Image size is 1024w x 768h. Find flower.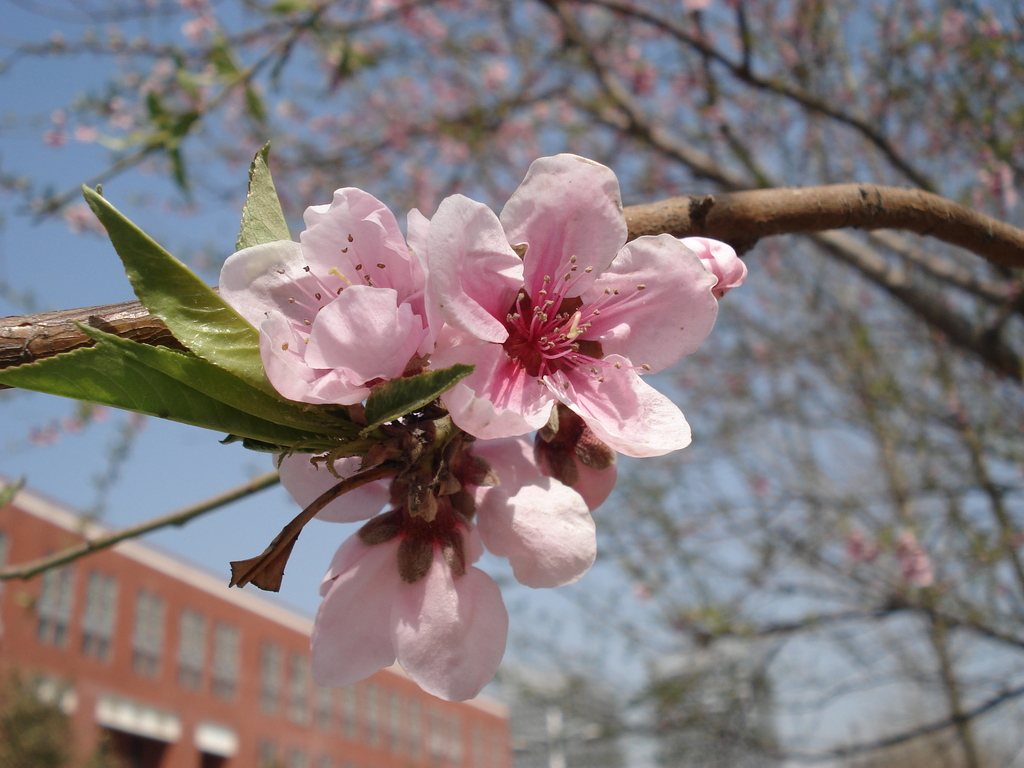
272, 353, 555, 700.
